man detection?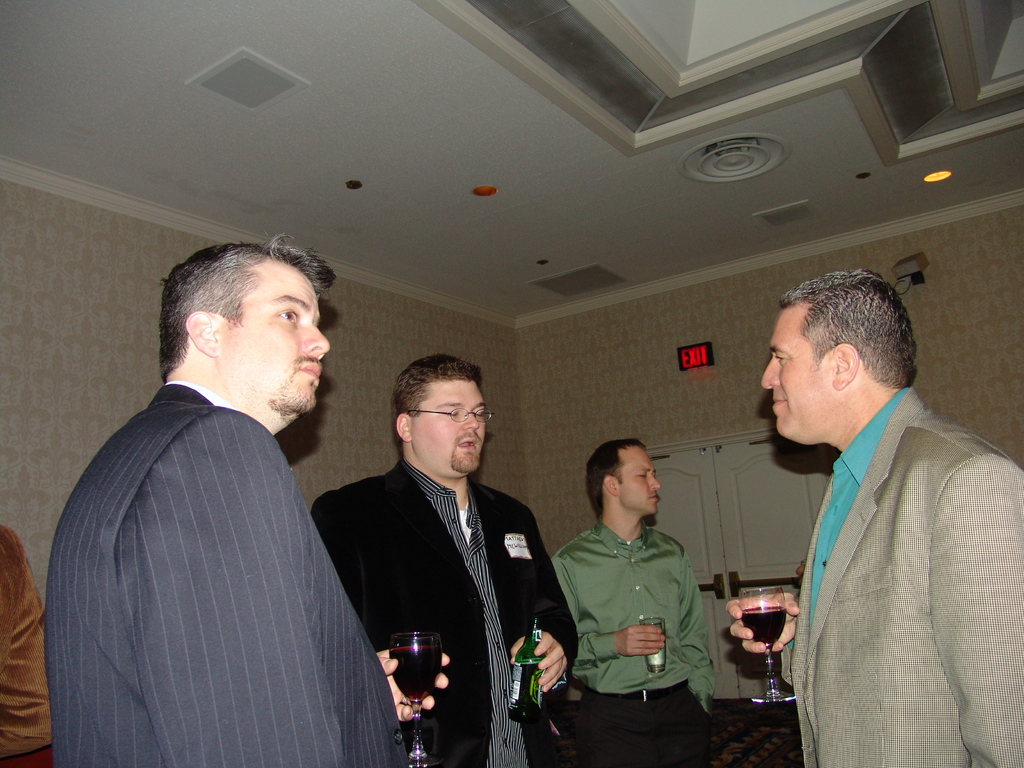
(550,440,723,767)
